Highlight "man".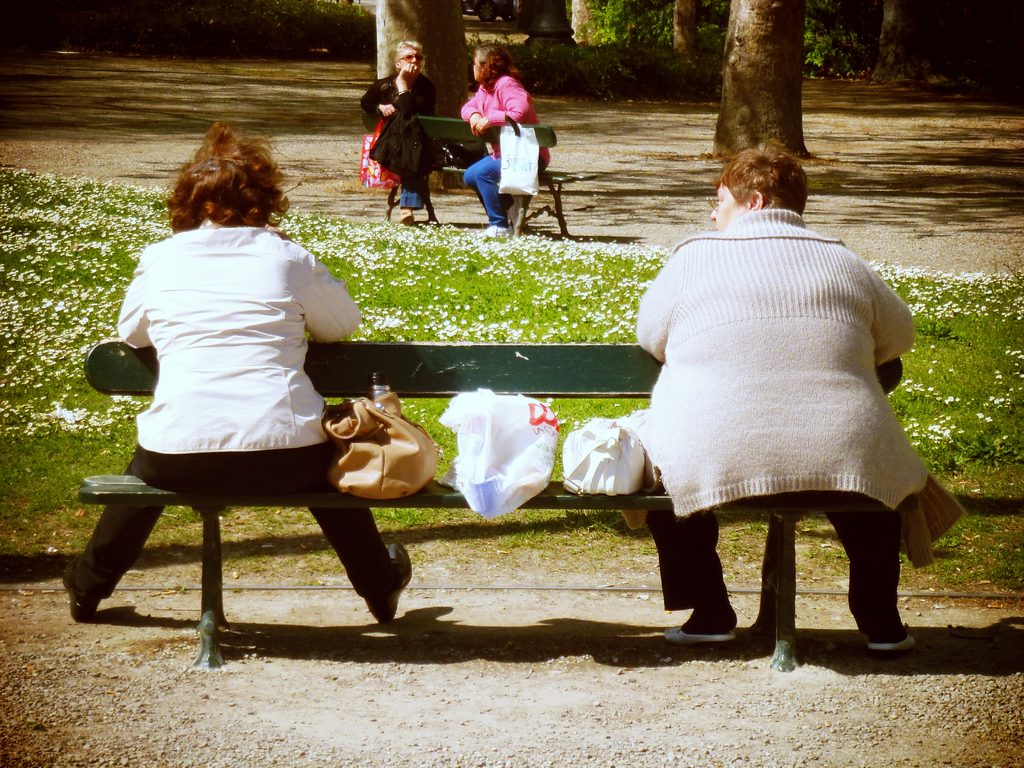
Highlighted region: 588, 147, 941, 666.
